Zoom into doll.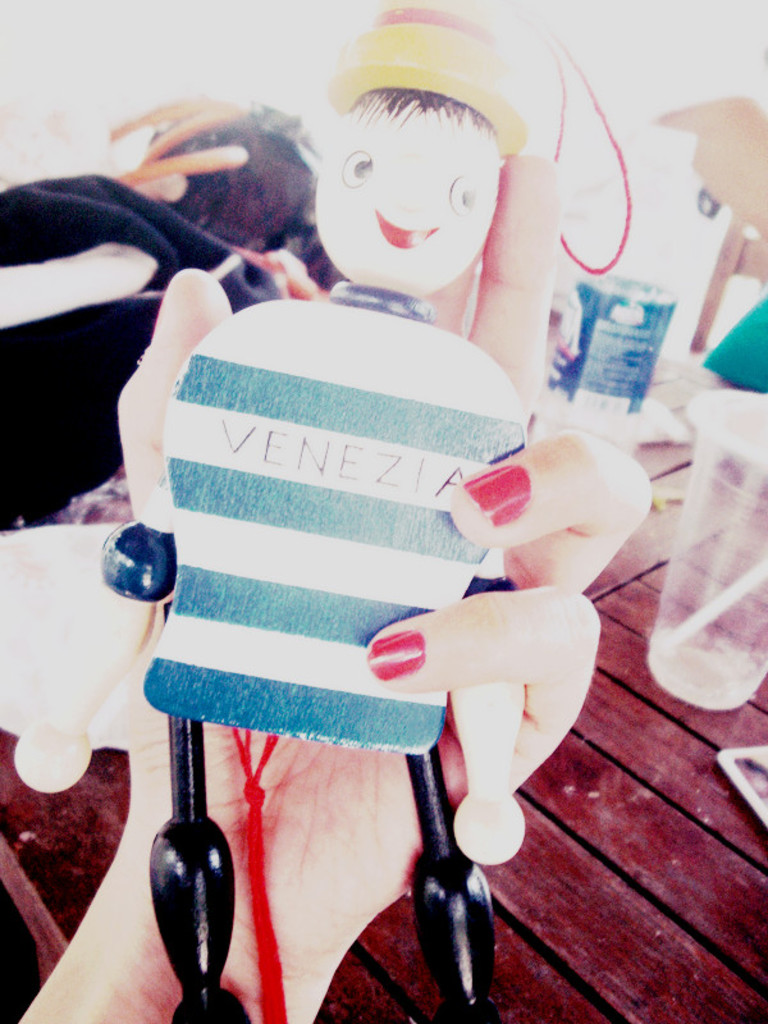
Zoom target: Rect(99, 0, 643, 1023).
